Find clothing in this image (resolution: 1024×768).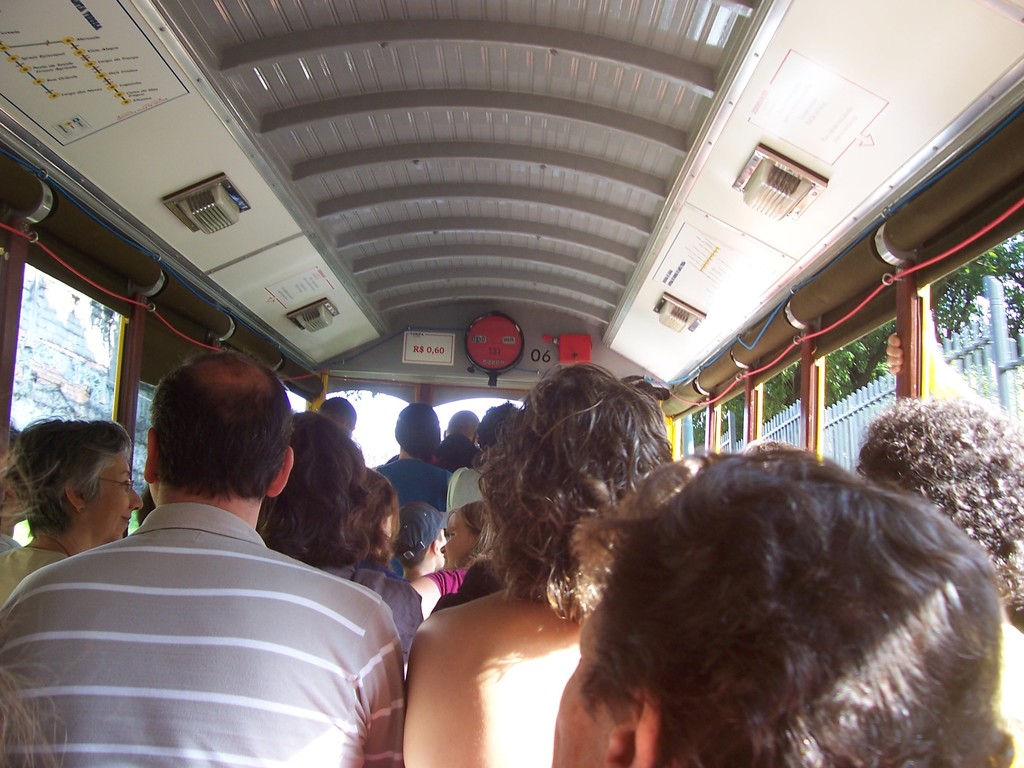
bbox=[334, 562, 420, 652].
